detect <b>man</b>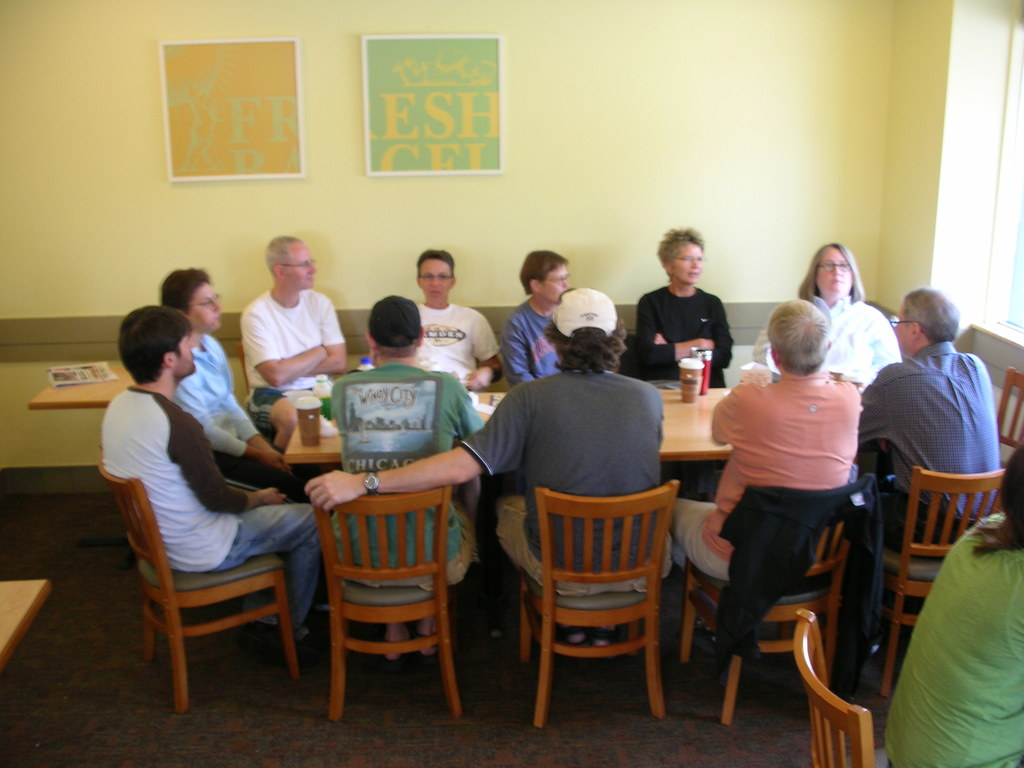
BBox(301, 289, 672, 656)
